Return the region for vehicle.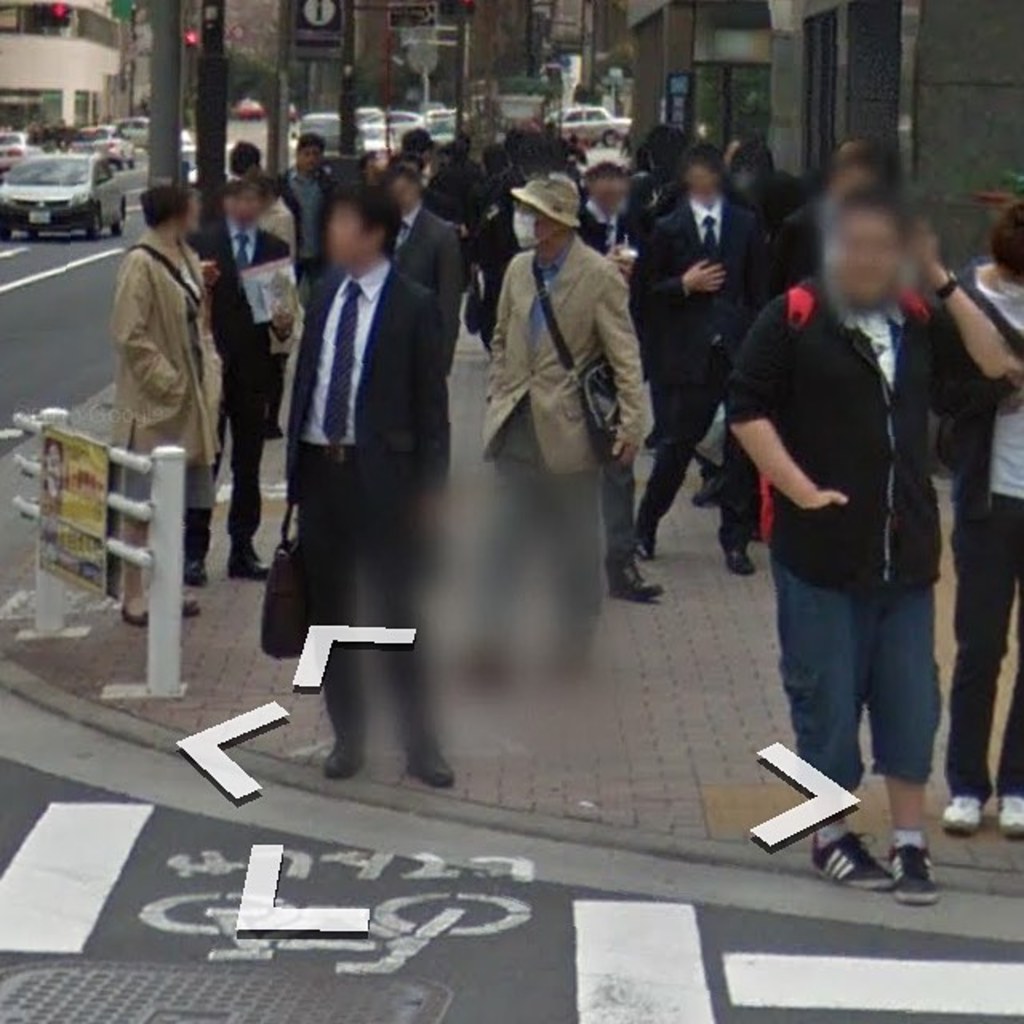
rect(72, 123, 146, 170).
